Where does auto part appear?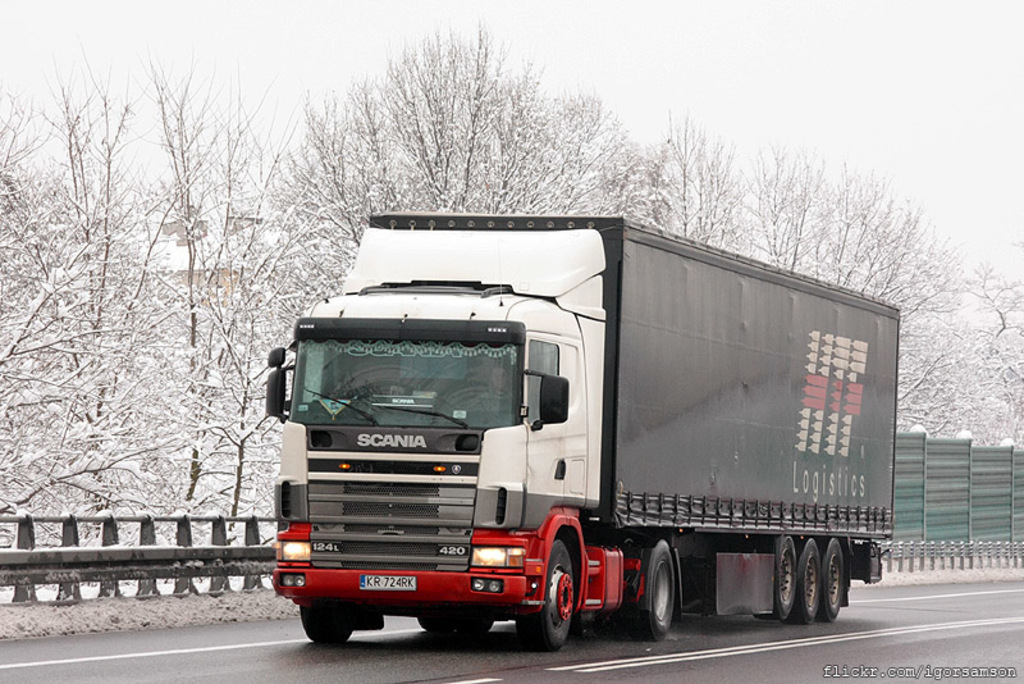
Appears at 641 535 677 642.
